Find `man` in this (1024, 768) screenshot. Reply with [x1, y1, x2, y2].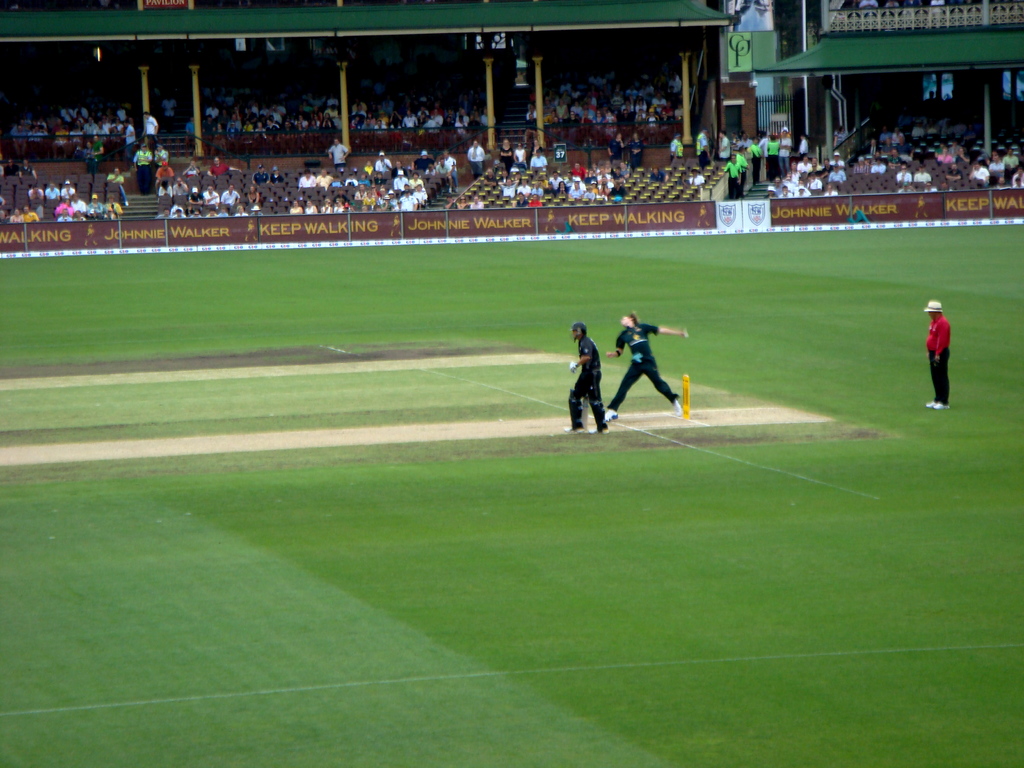
[927, 298, 953, 410].
